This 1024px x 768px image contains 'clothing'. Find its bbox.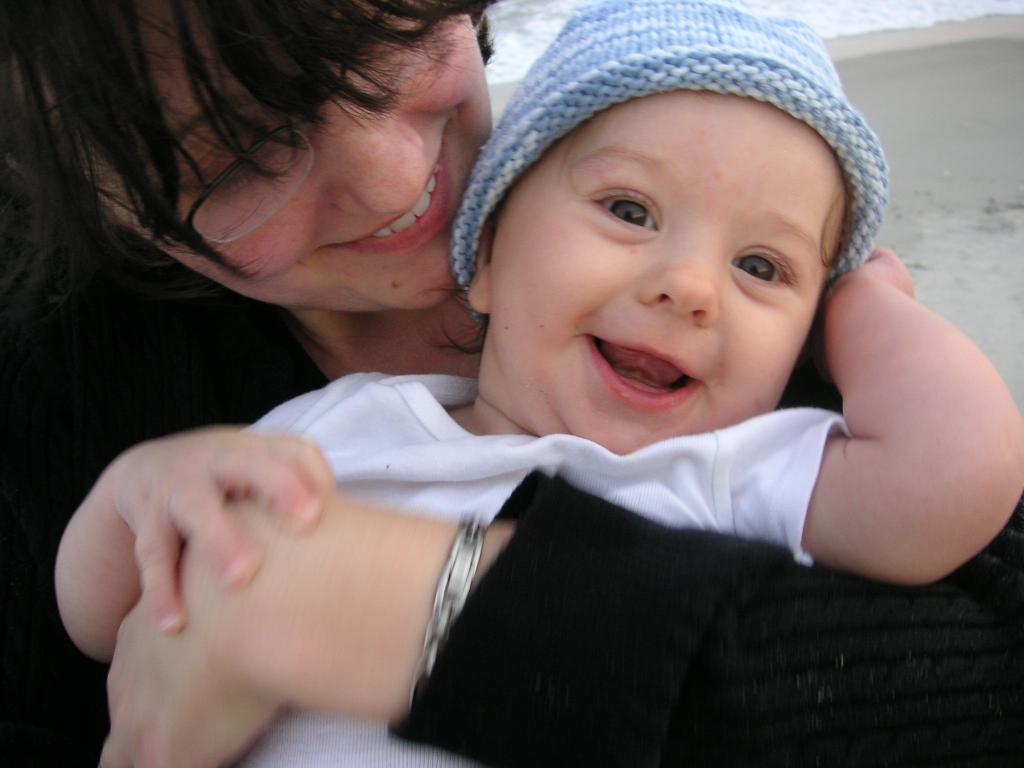
l=236, t=378, r=858, b=767.
